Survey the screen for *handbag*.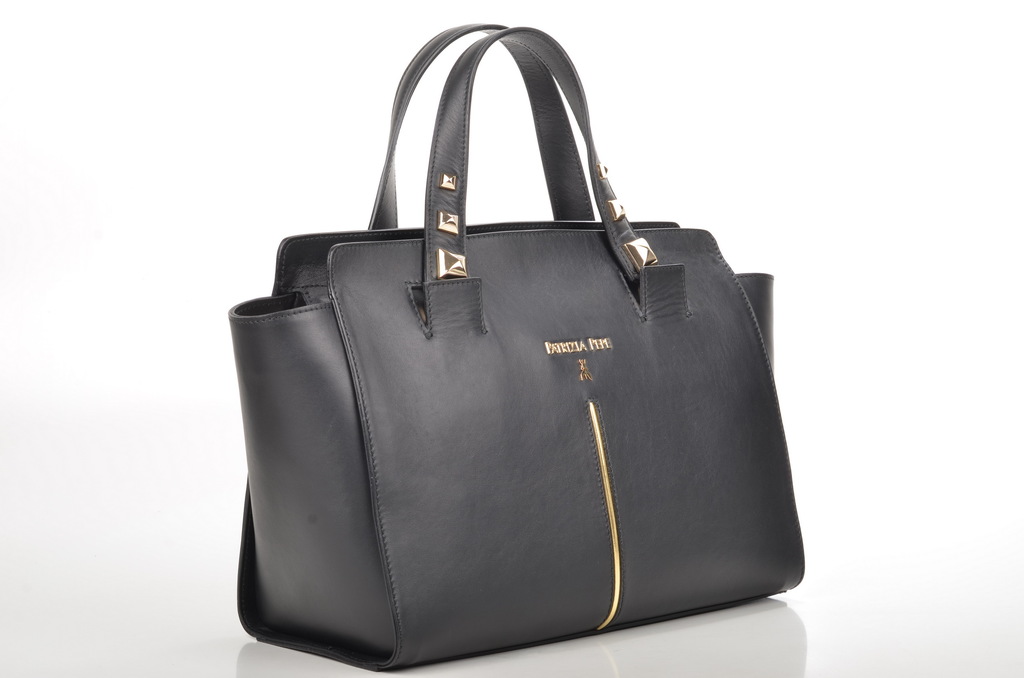
Survey found: (left=226, top=26, right=807, bottom=674).
